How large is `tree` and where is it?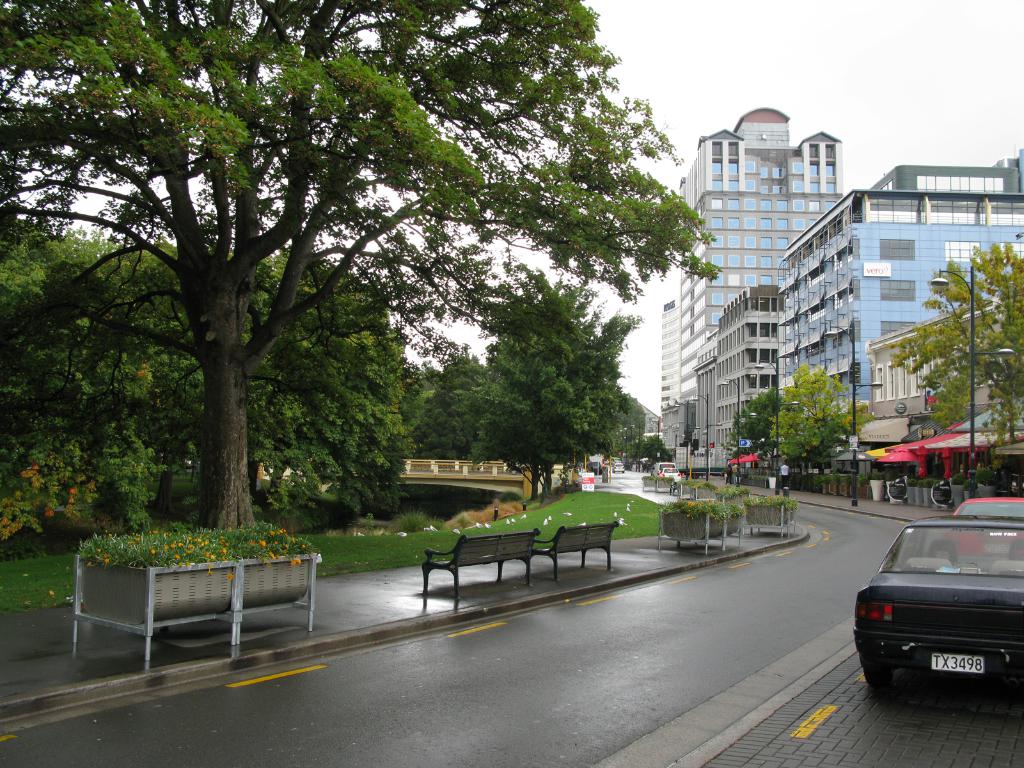
Bounding box: <bbox>0, 230, 417, 553</bbox>.
